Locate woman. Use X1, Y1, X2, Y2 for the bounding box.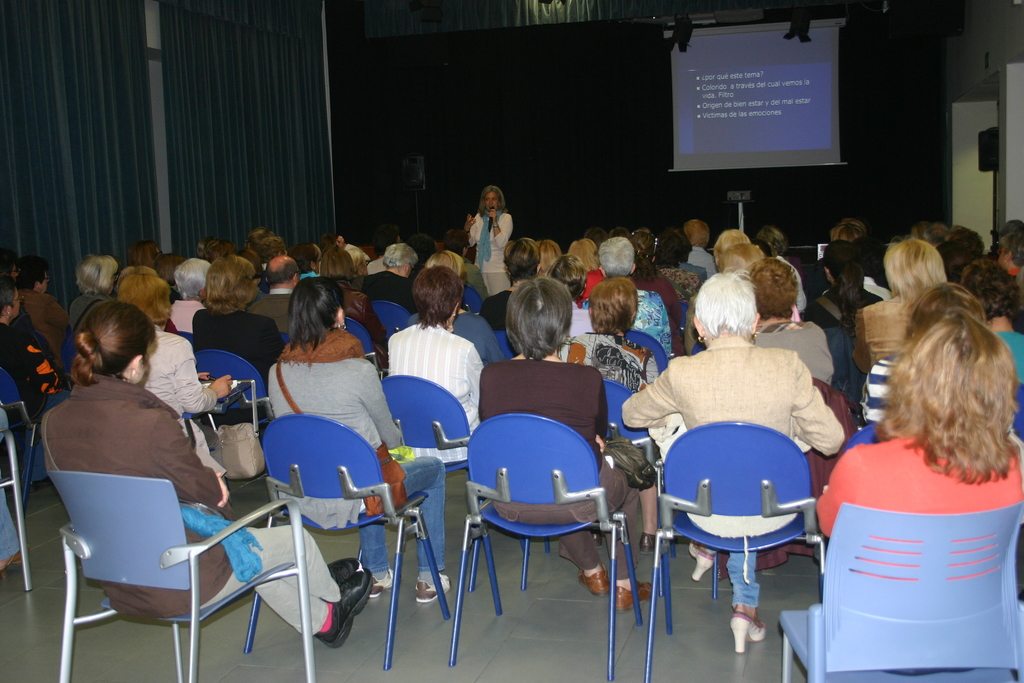
474, 278, 660, 602.
